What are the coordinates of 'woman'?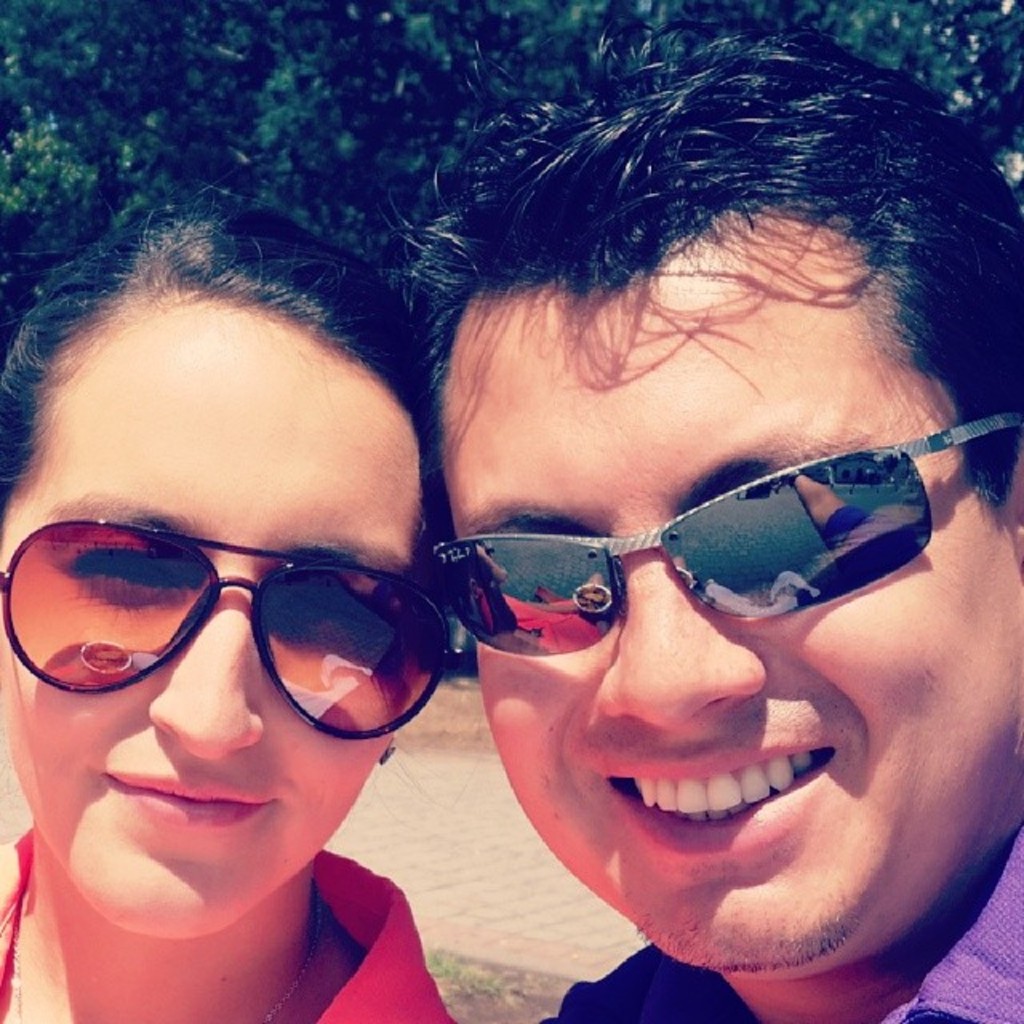
[left=0, top=182, right=454, bottom=1022].
